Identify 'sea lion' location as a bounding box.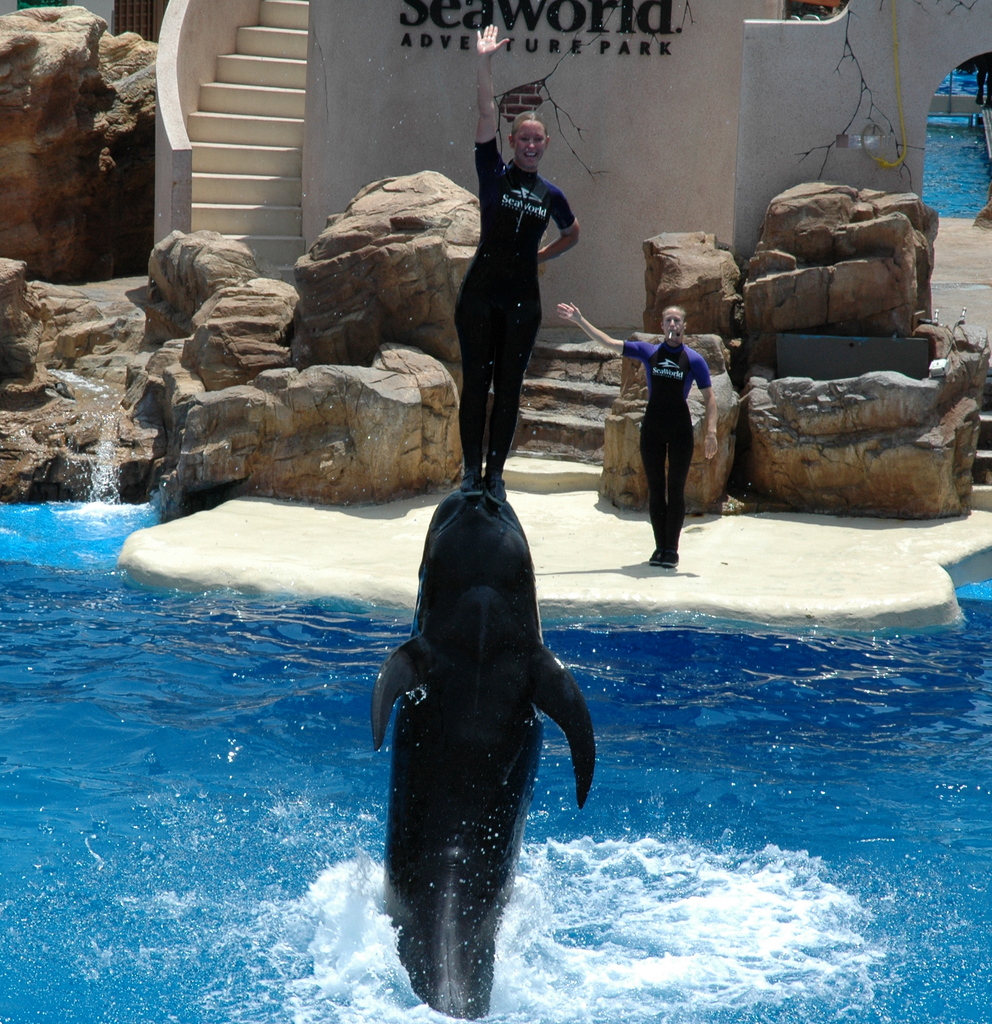
detection(368, 488, 592, 1018).
